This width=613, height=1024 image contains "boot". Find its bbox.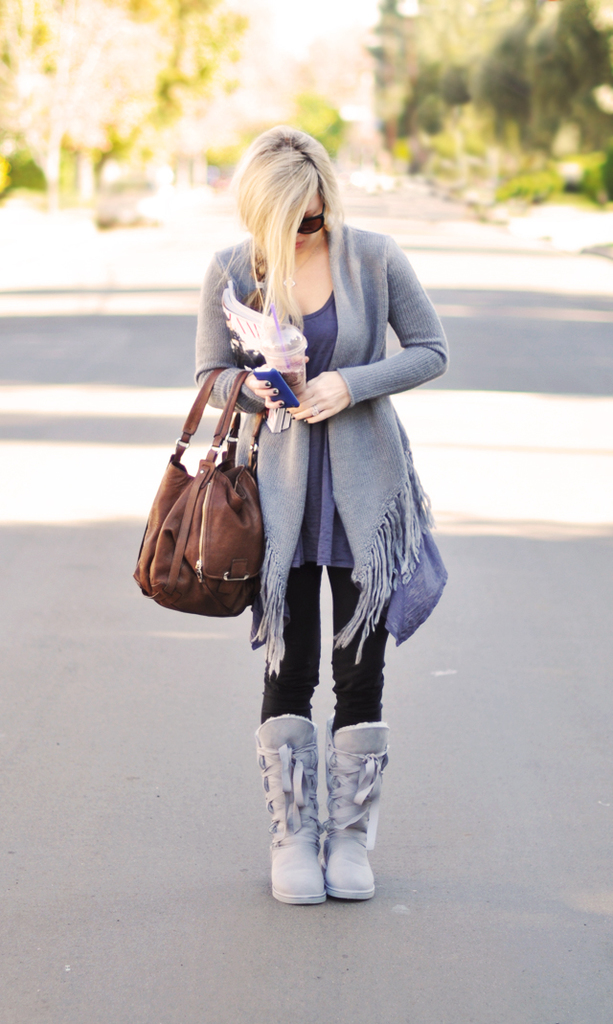
select_region(253, 715, 328, 904).
